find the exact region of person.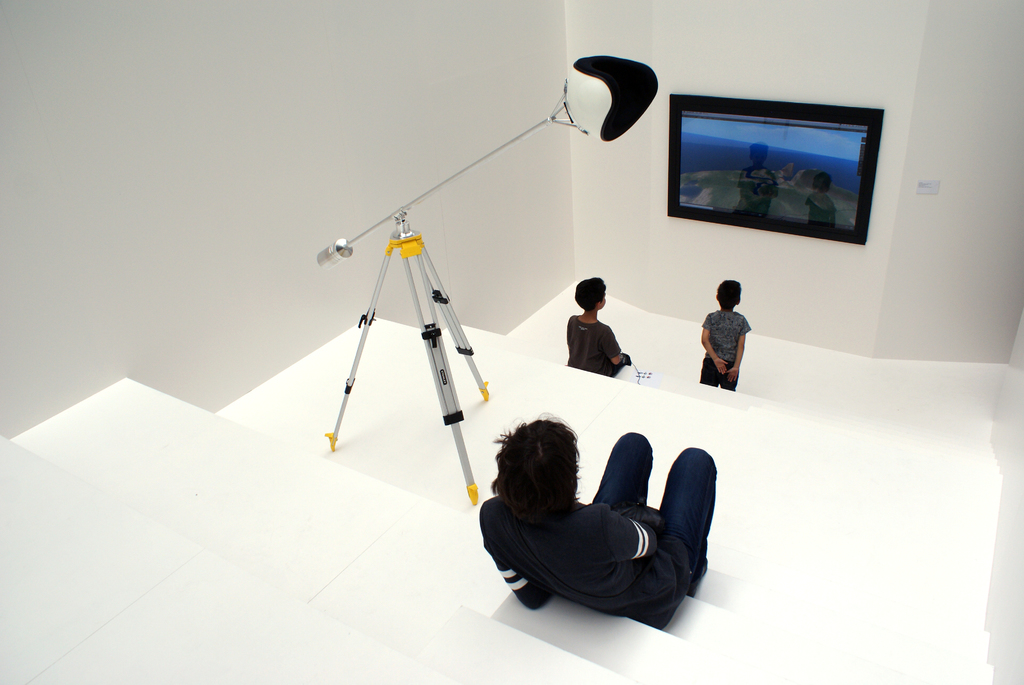
Exact region: BBox(481, 420, 720, 628).
